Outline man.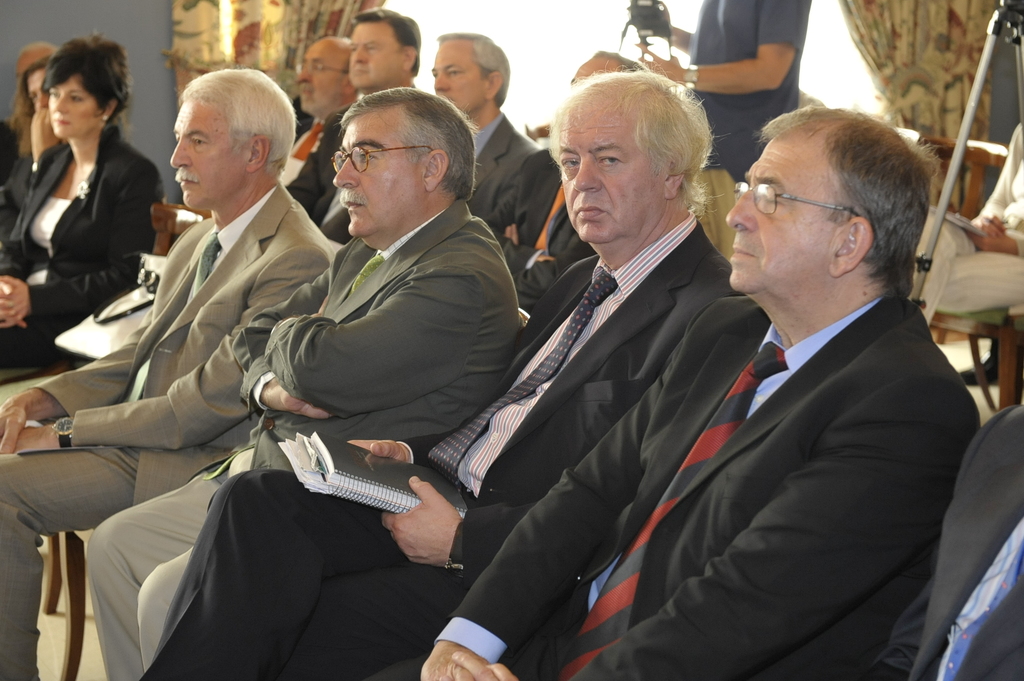
Outline: (478,48,646,317).
